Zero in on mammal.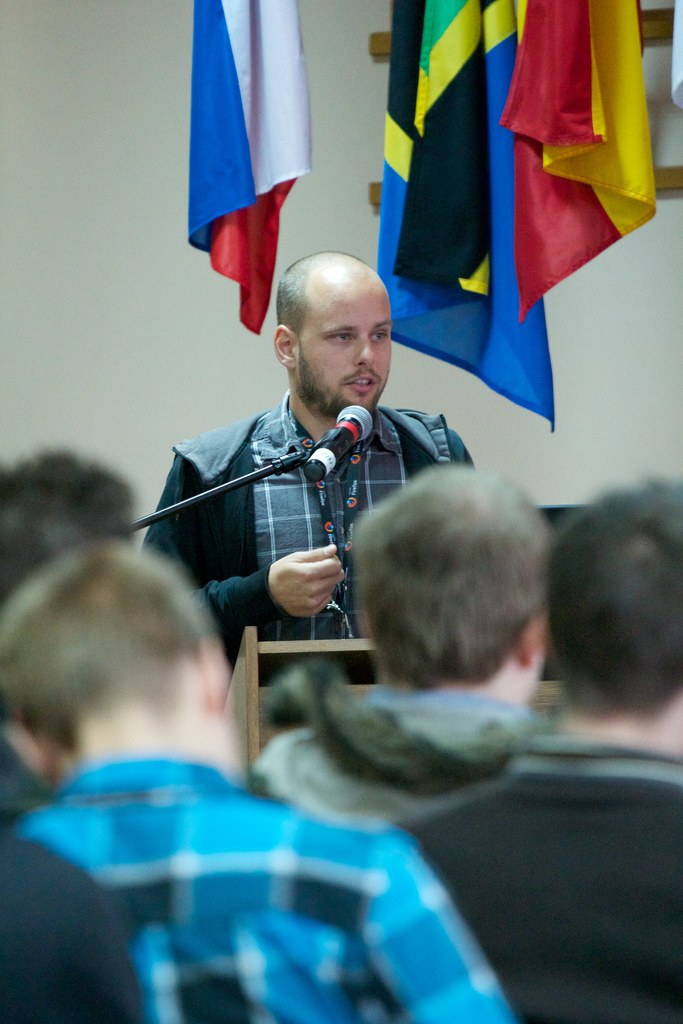
Zeroed in: <box>401,476,682,1023</box>.
